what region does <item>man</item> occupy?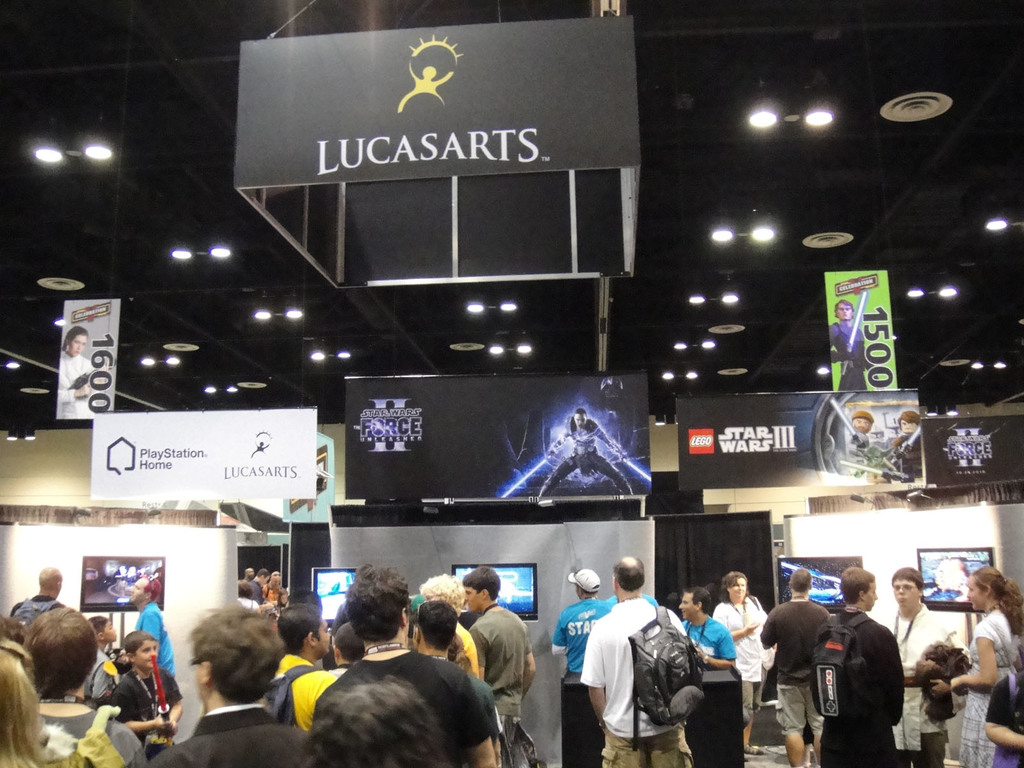
box(538, 408, 635, 497).
